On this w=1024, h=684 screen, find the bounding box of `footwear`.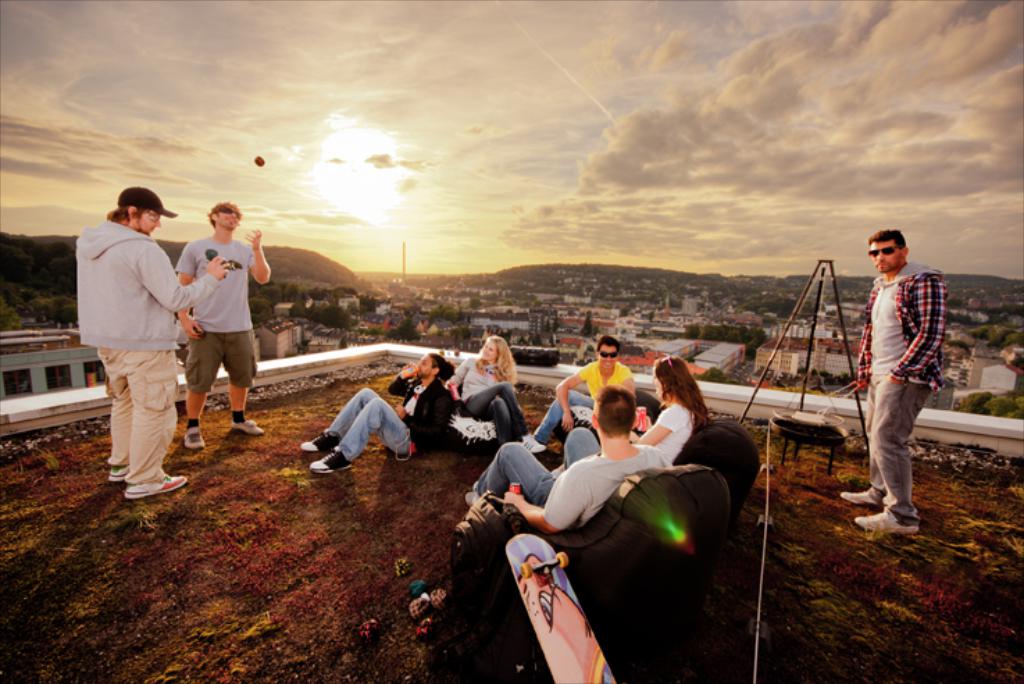
Bounding box: x1=841, y1=484, x2=884, y2=509.
